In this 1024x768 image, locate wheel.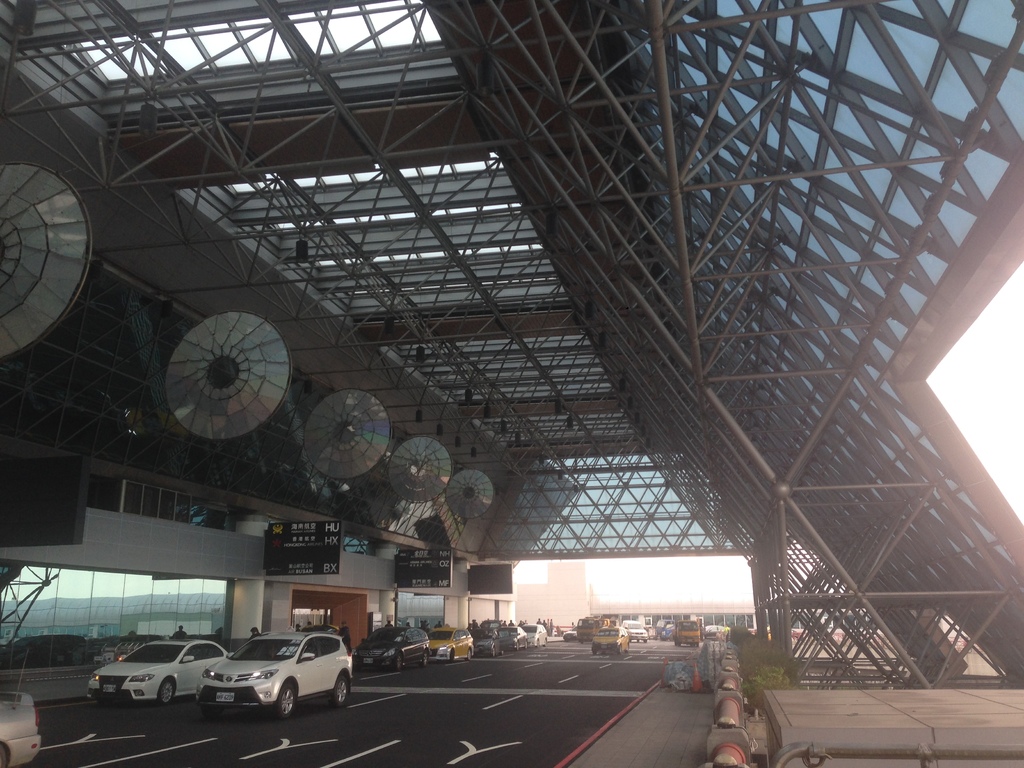
Bounding box: bbox=[499, 650, 504, 657].
